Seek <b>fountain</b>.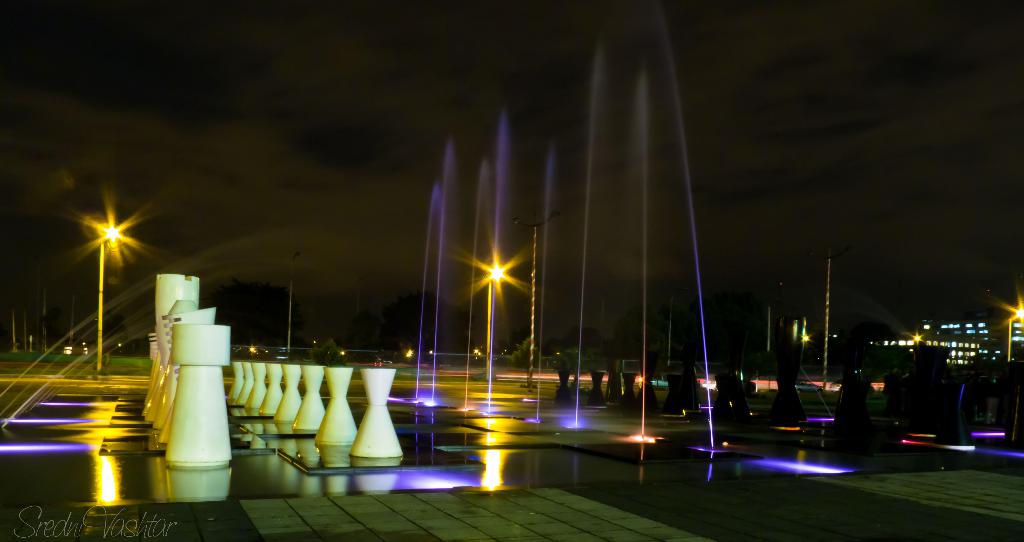
(x1=0, y1=227, x2=343, y2=439).
